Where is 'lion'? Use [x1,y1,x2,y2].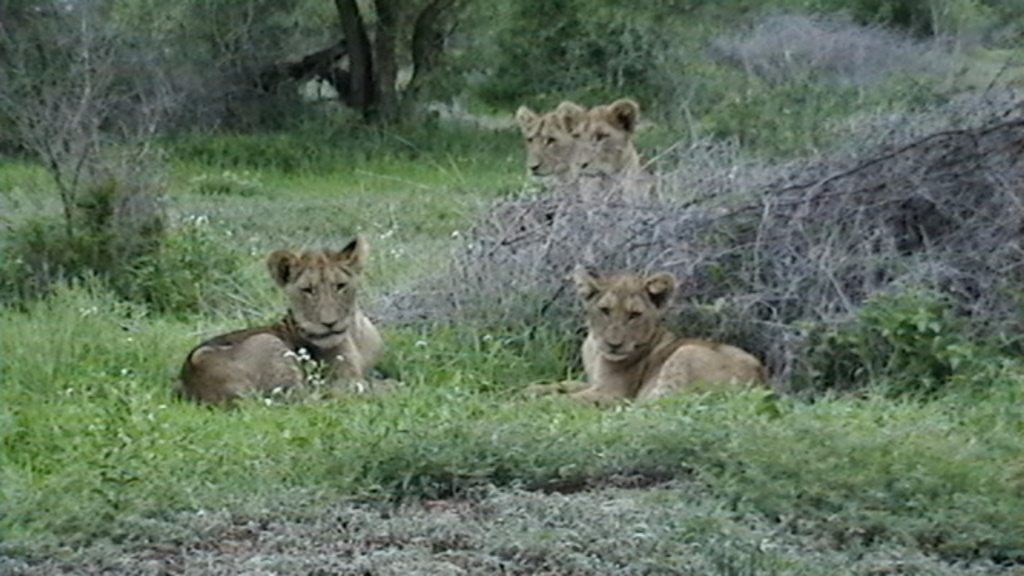
[517,101,566,195].
